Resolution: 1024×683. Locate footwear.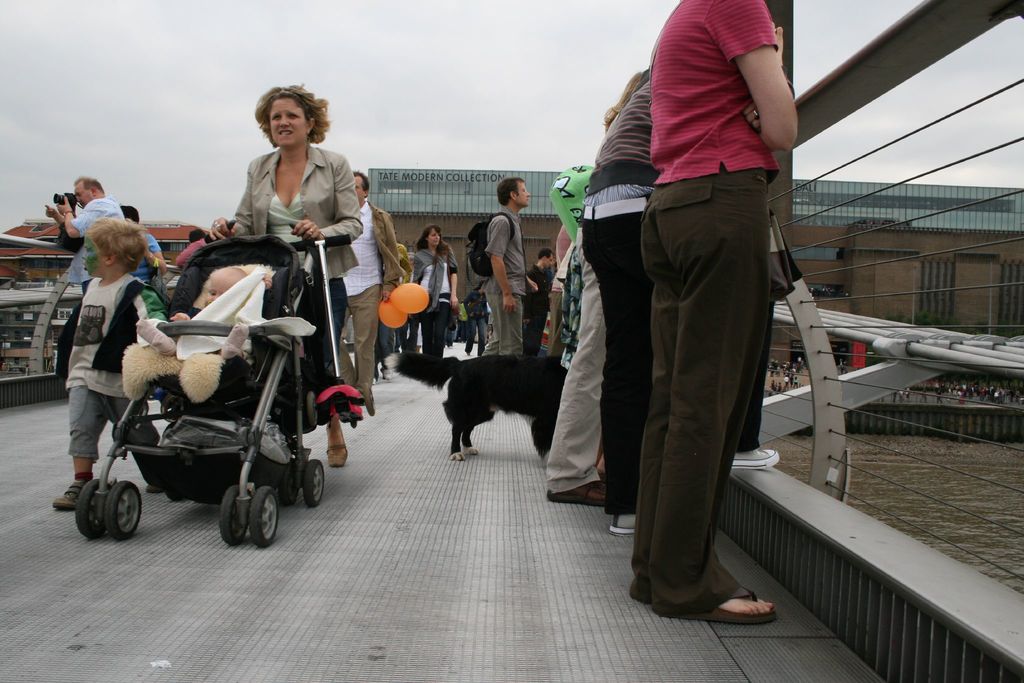
547:479:610:509.
